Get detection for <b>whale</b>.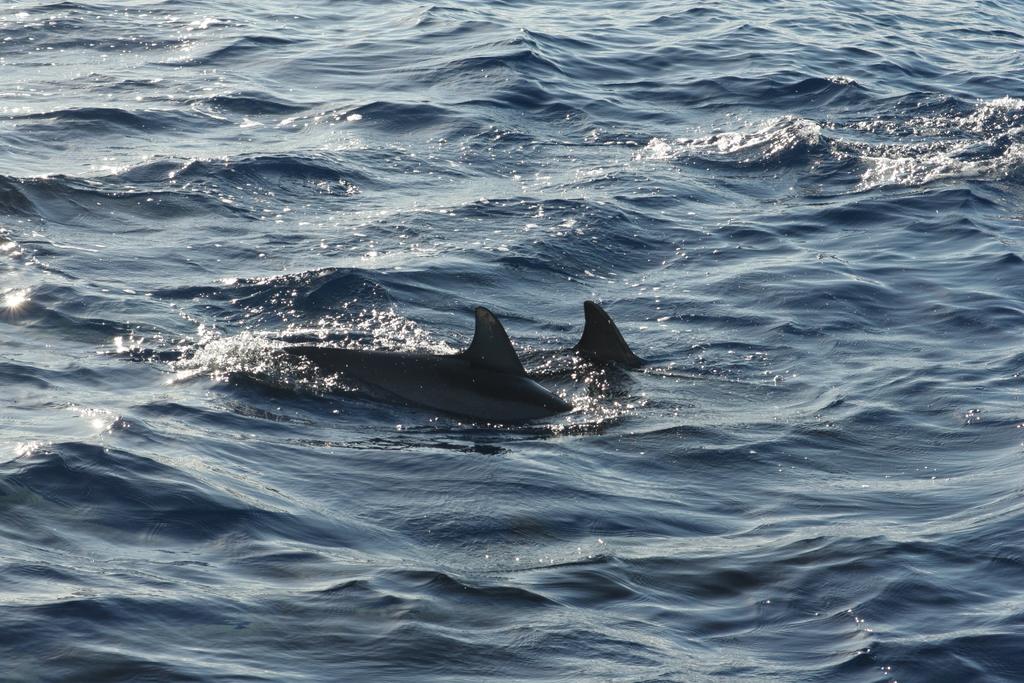
Detection: BBox(568, 302, 640, 366).
